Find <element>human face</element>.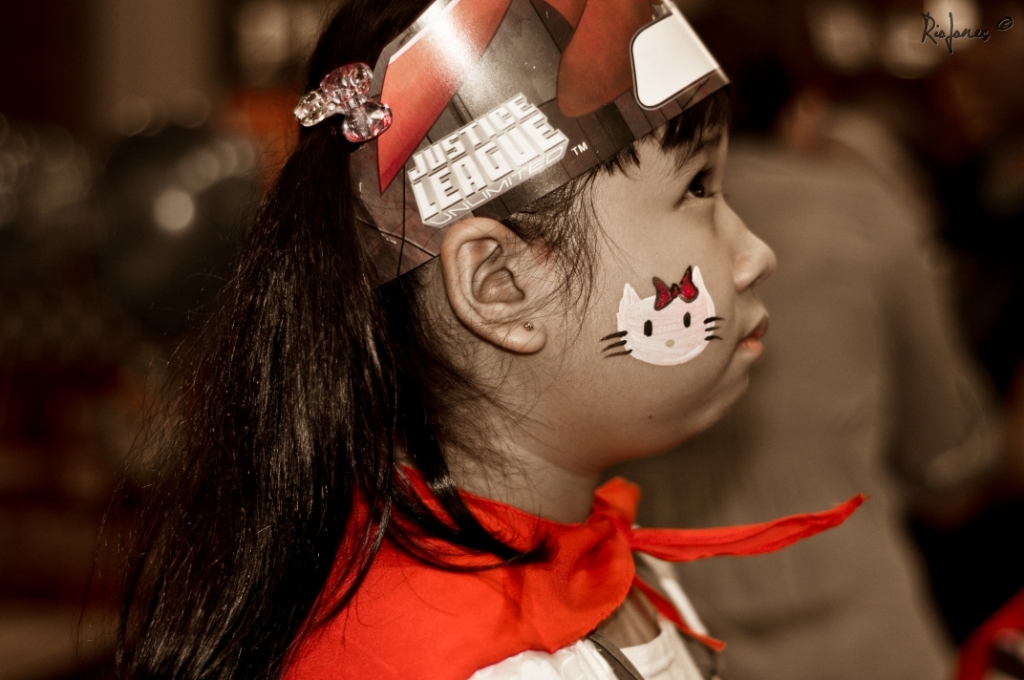
crop(538, 89, 779, 452).
